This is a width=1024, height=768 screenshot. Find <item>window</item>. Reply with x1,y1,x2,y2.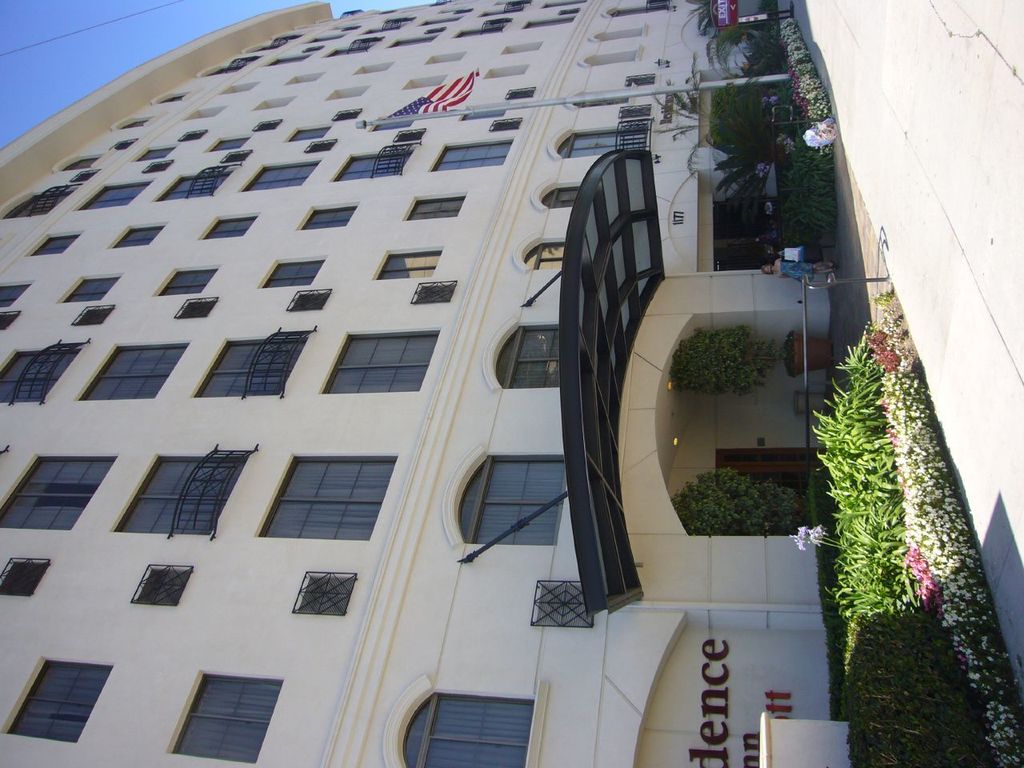
0,560,50,600.
